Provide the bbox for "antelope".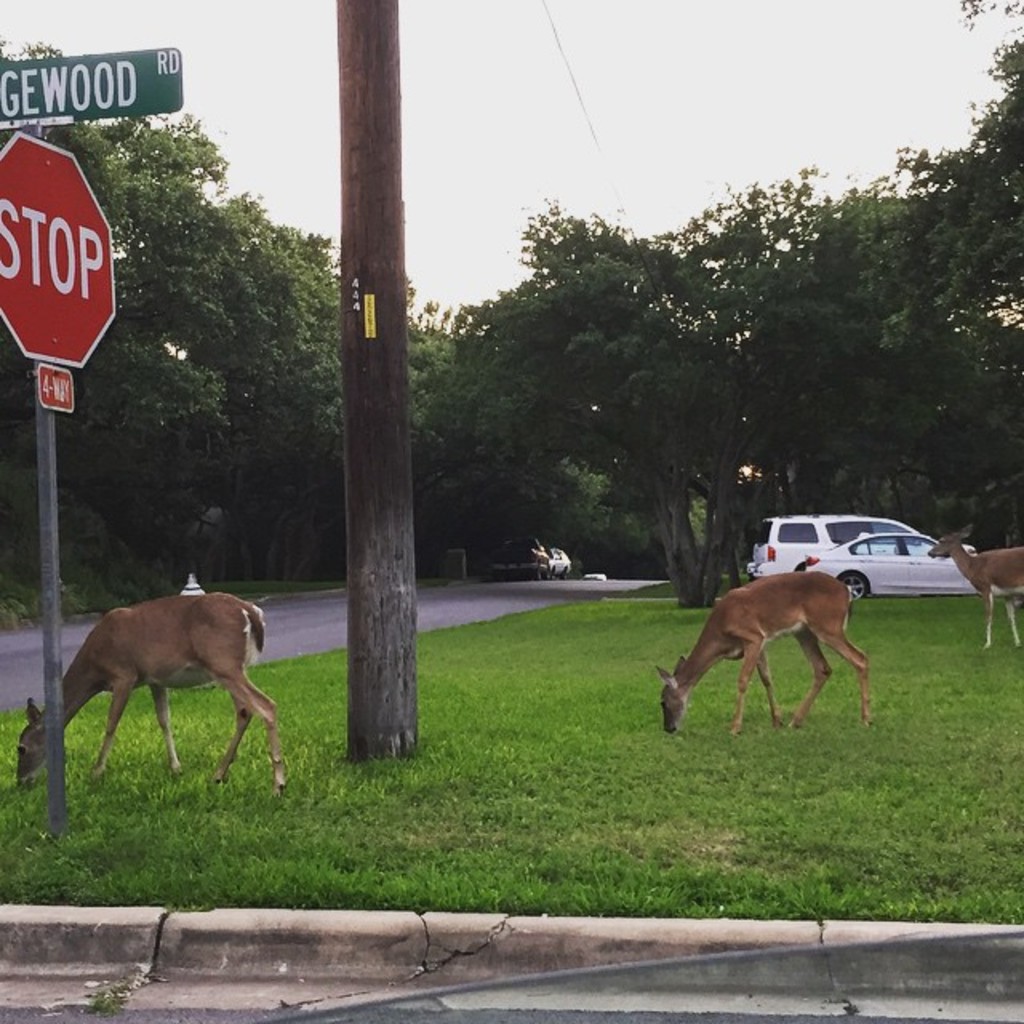
x1=14, y1=590, x2=283, y2=802.
